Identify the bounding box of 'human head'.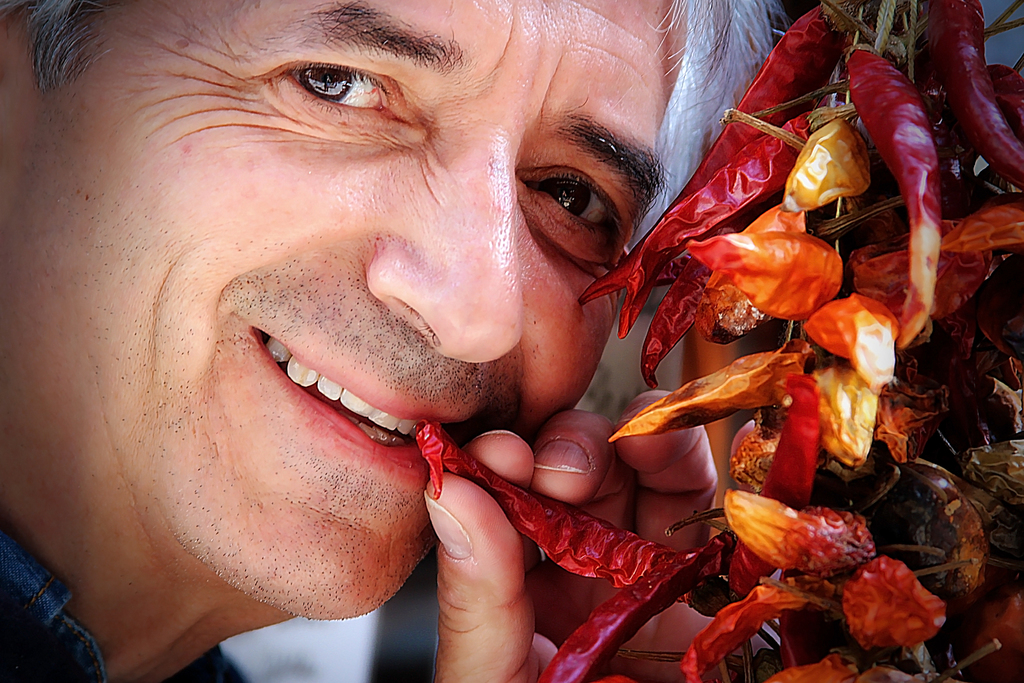
0,0,789,621.
